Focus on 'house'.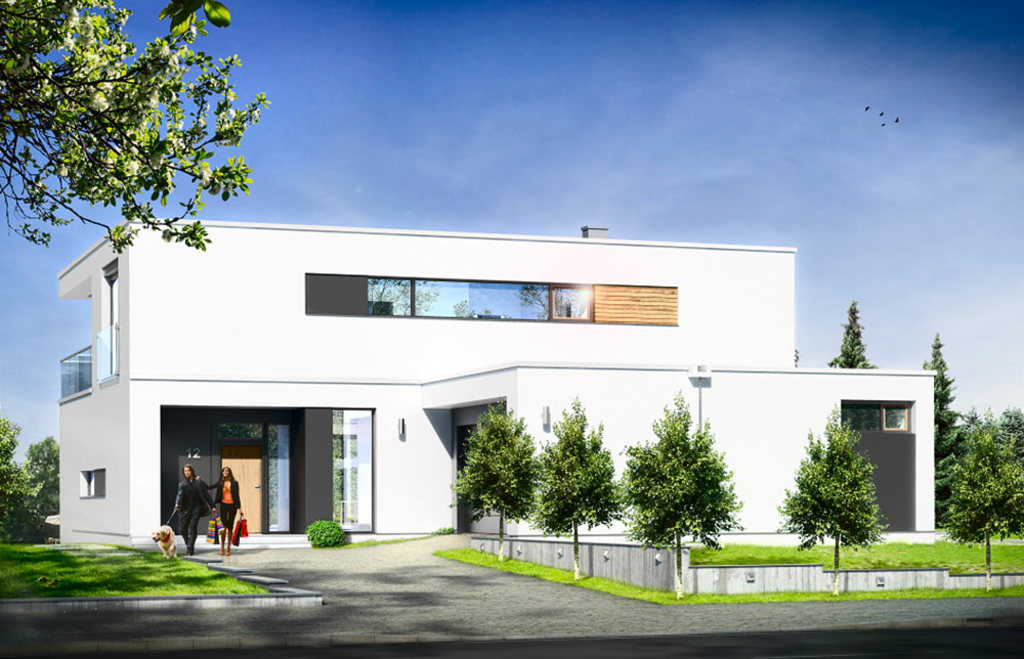
Focused at 55,216,935,547.
